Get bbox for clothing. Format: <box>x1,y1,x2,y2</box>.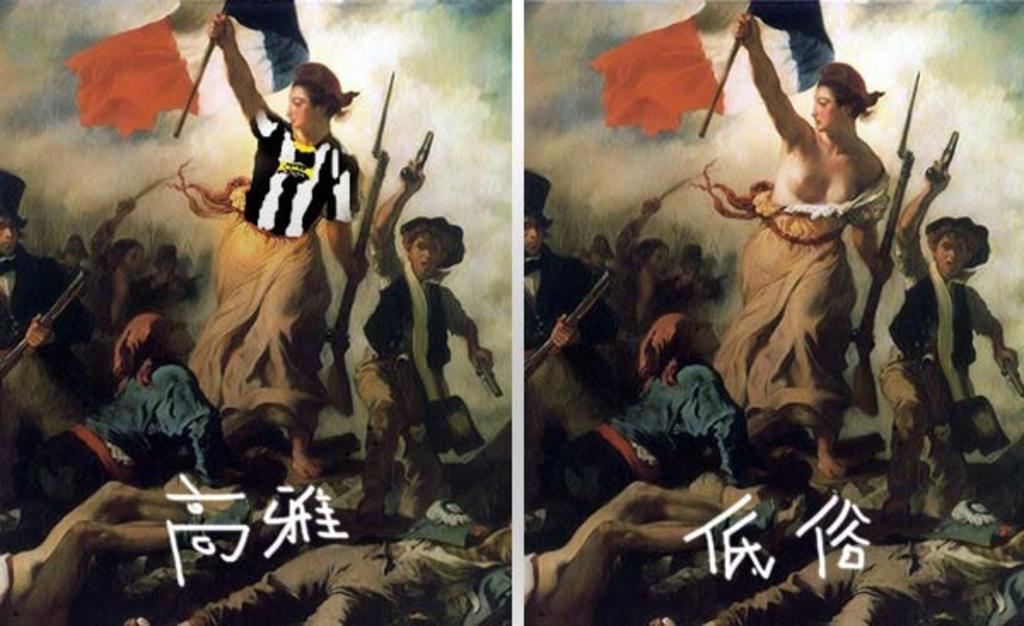
<box>879,230,1002,472</box>.
